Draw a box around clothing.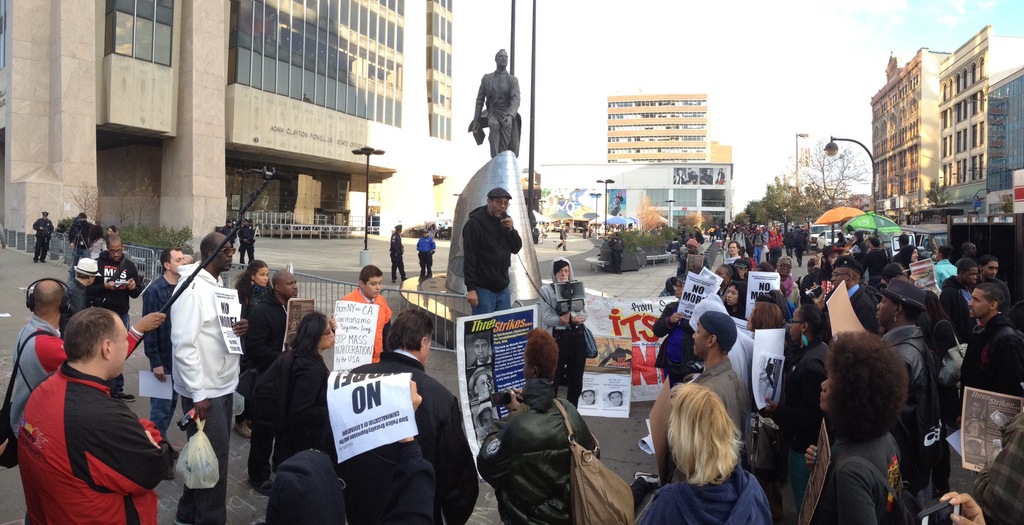
[x1=85, y1=252, x2=143, y2=391].
